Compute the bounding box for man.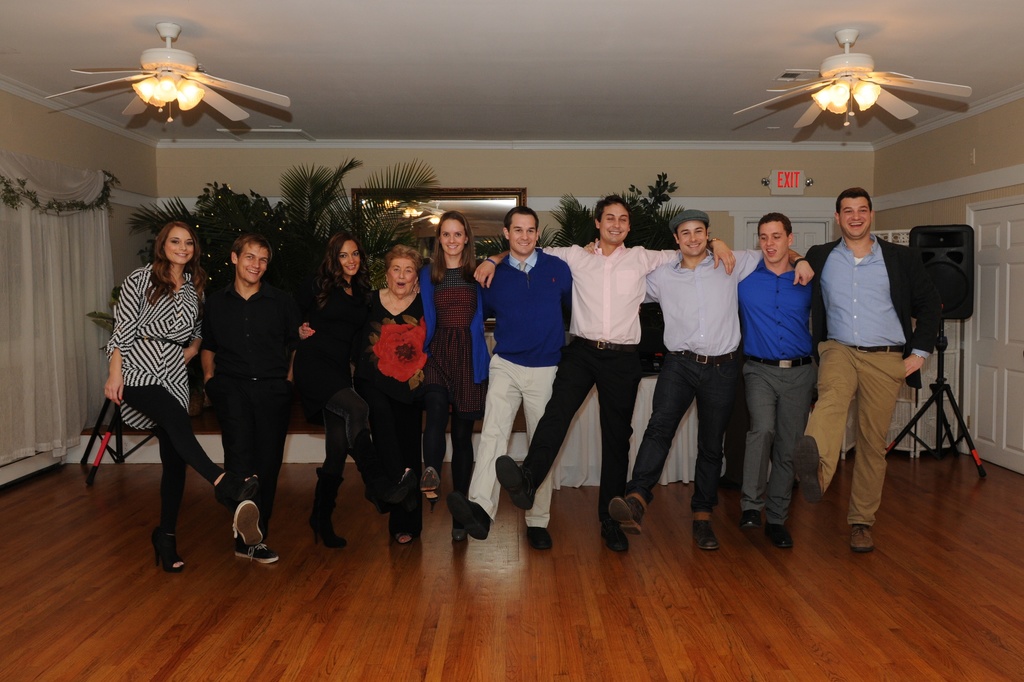
left=729, top=211, right=820, bottom=547.
